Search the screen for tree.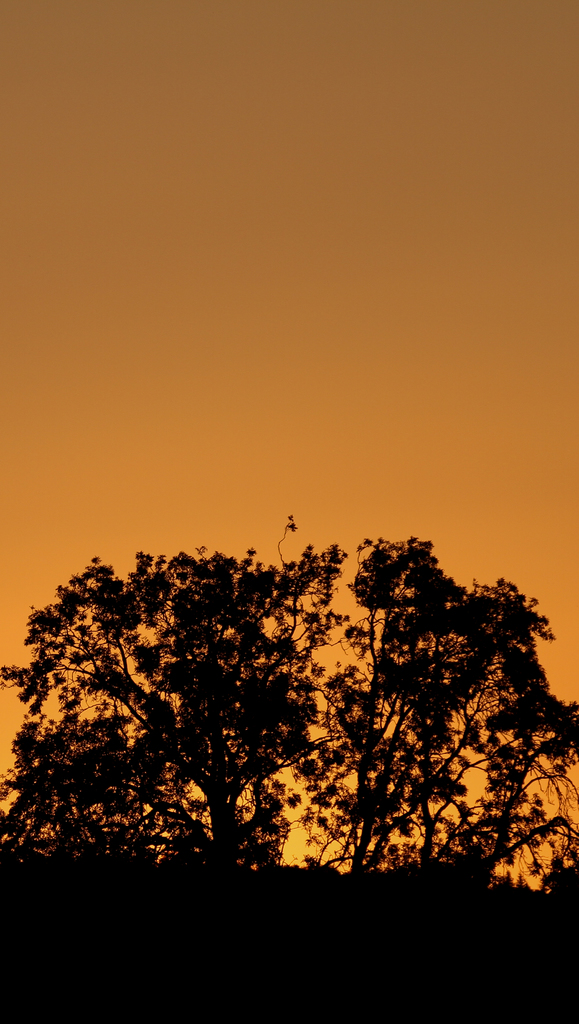
Found at x1=0 y1=518 x2=355 y2=882.
